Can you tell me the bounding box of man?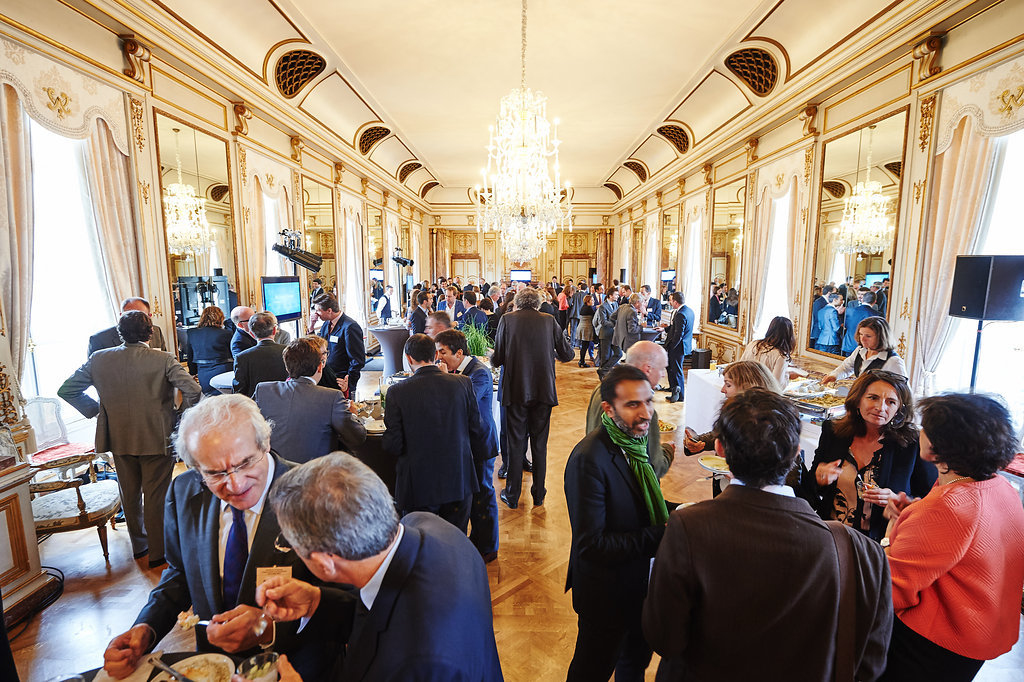
(274,327,290,346).
